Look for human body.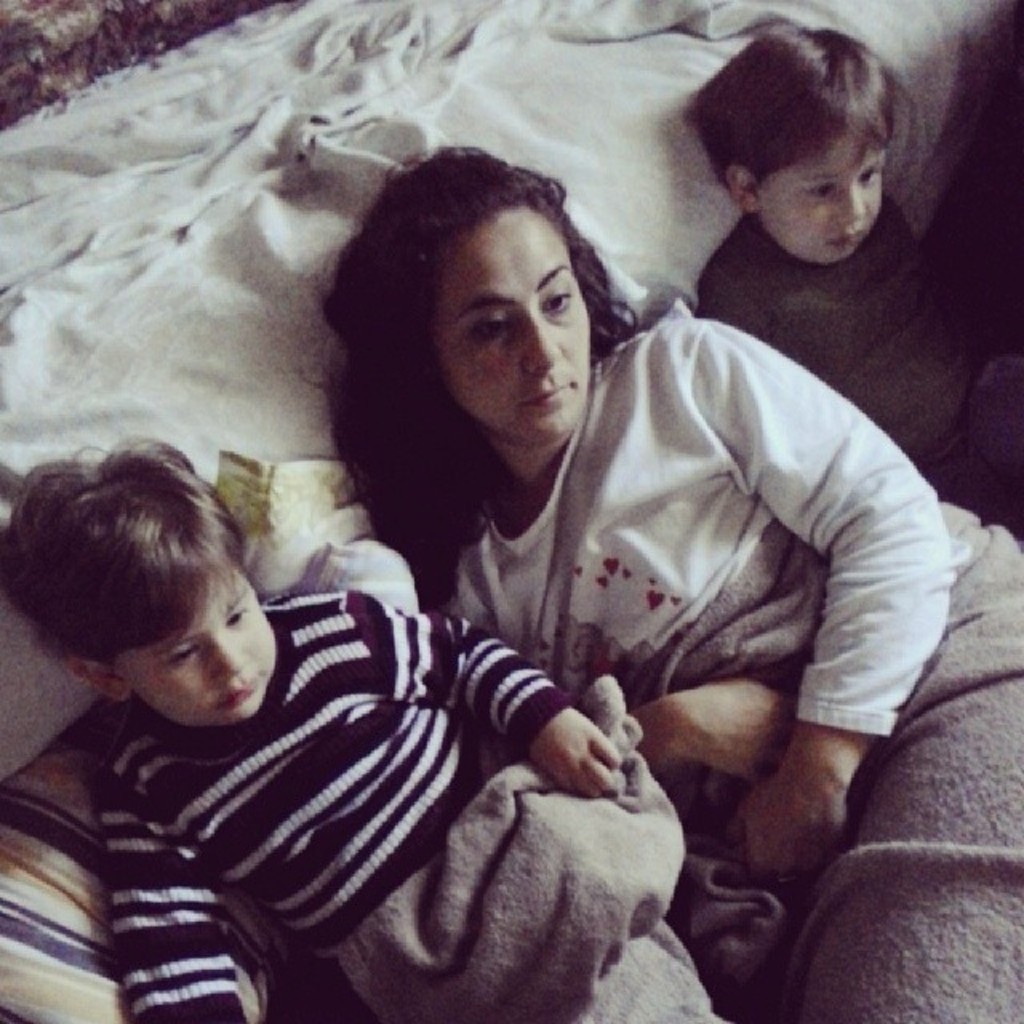
Found: 435,299,1022,1022.
